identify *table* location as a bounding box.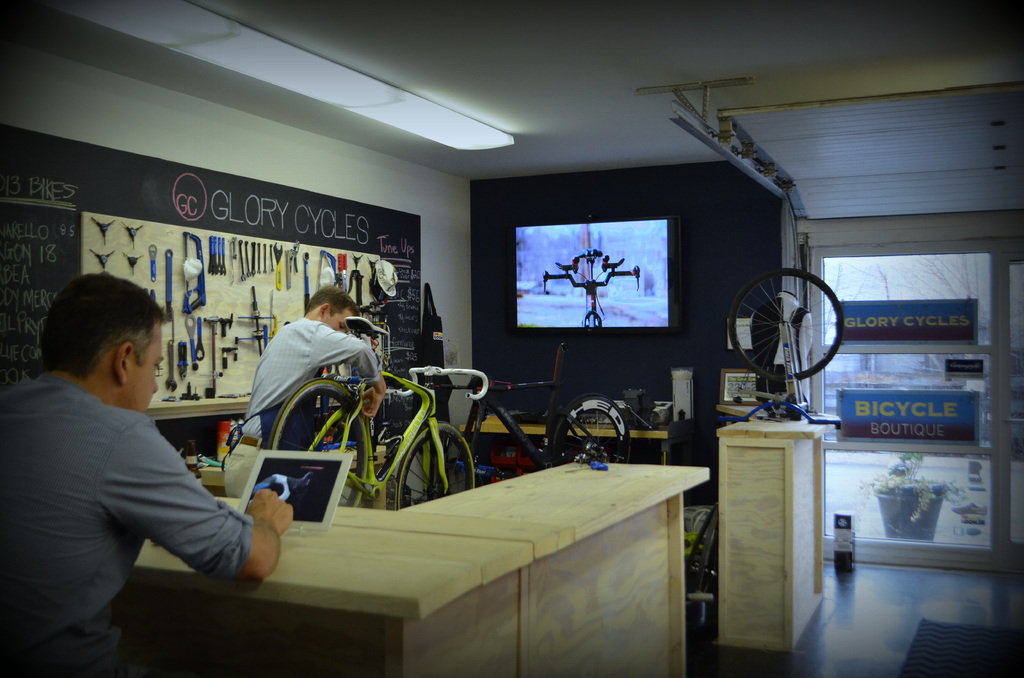
{"left": 714, "top": 412, "right": 829, "bottom": 655}.
